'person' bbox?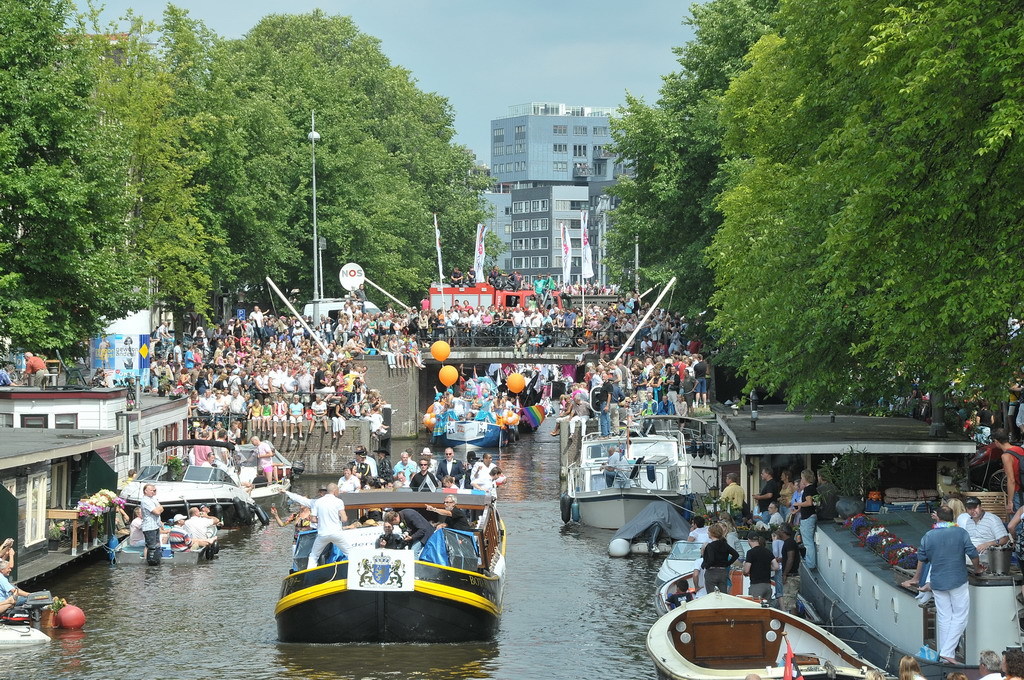
{"x1": 420, "y1": 497, "x2": 471, "y2": 529}
